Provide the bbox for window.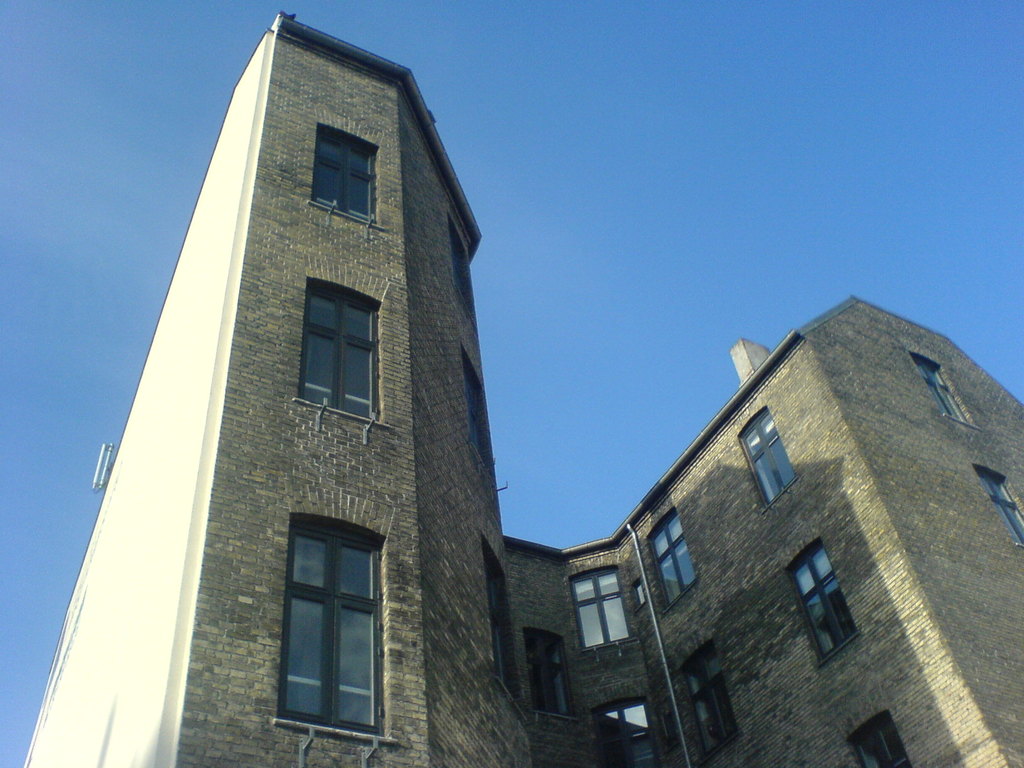
l=739, t=404, r=794, b=505.
